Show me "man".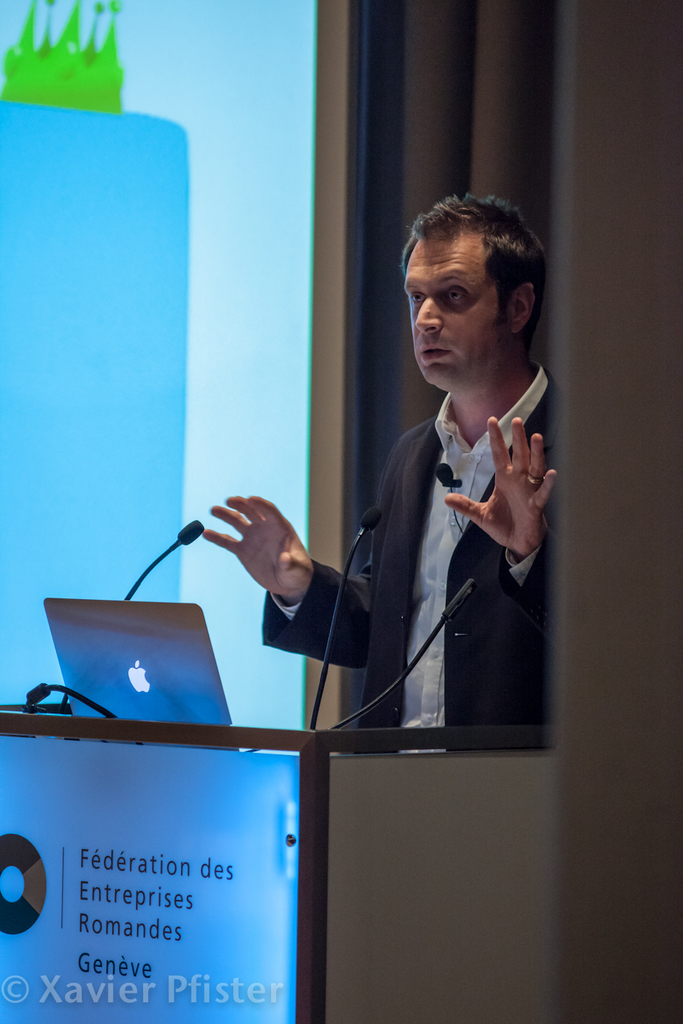
"man" is here: BBox(294, 212, 566, 761).
